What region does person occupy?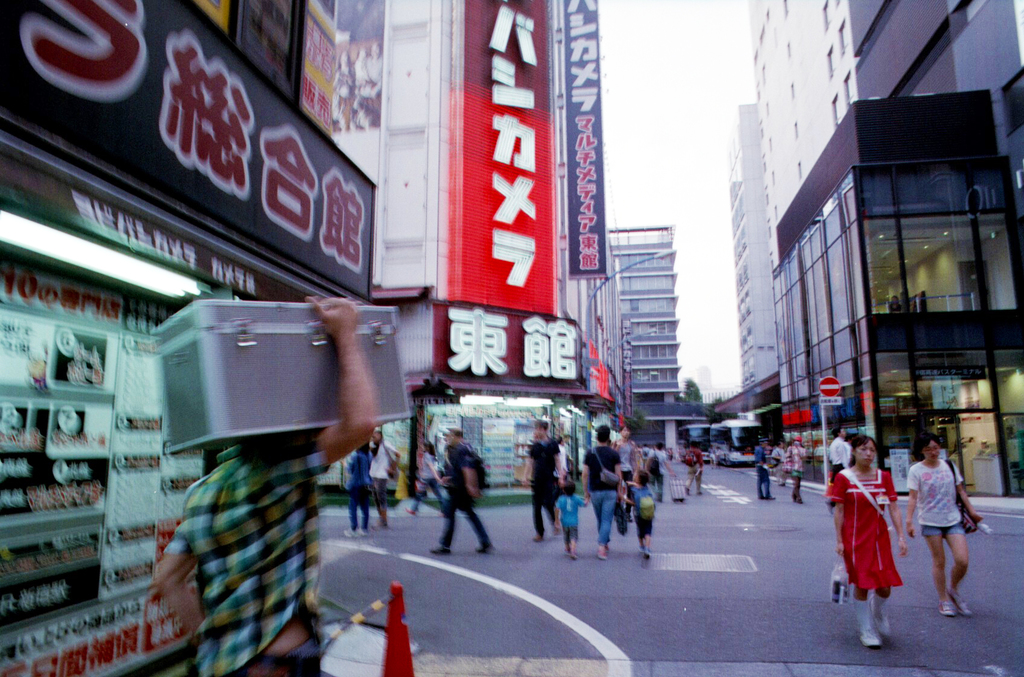
x1=152, y1=297, x2=382, y2=676.
